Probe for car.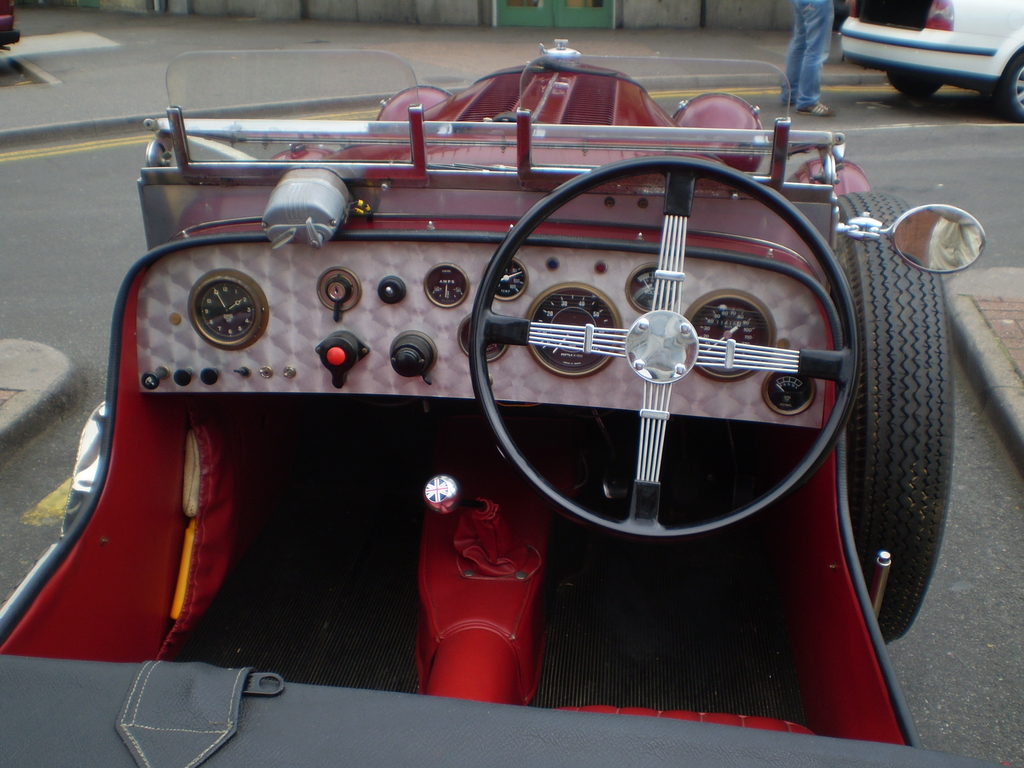
Probe result: box(0, 35, 1020, 767).
